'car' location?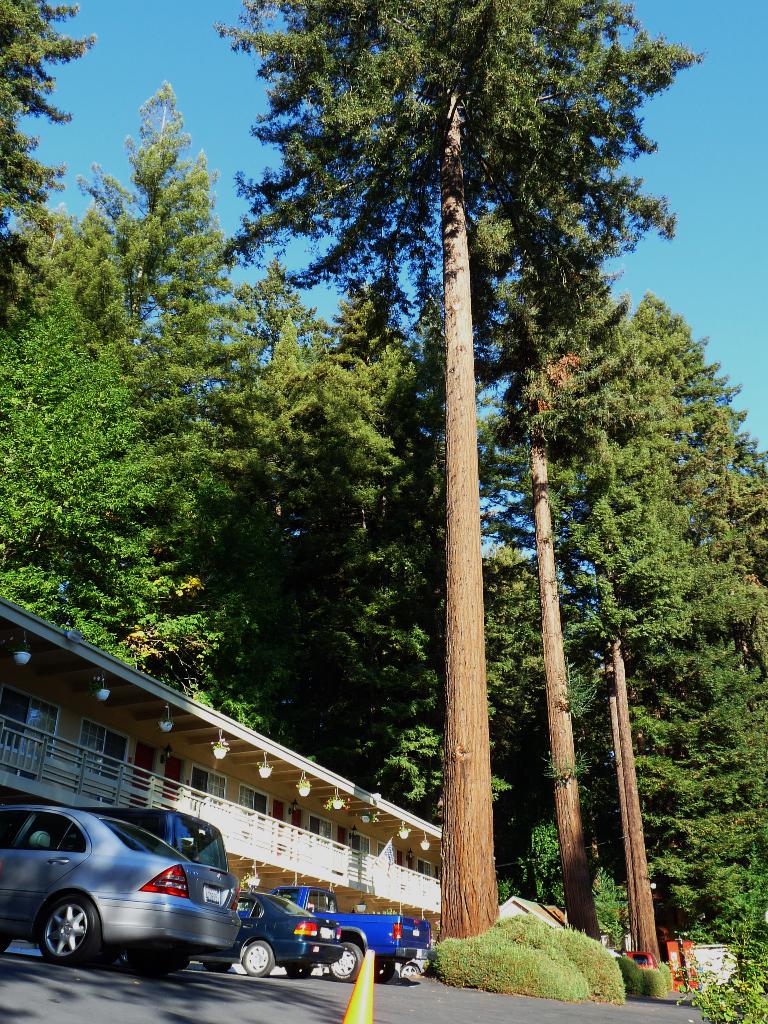
82:808:223:879
